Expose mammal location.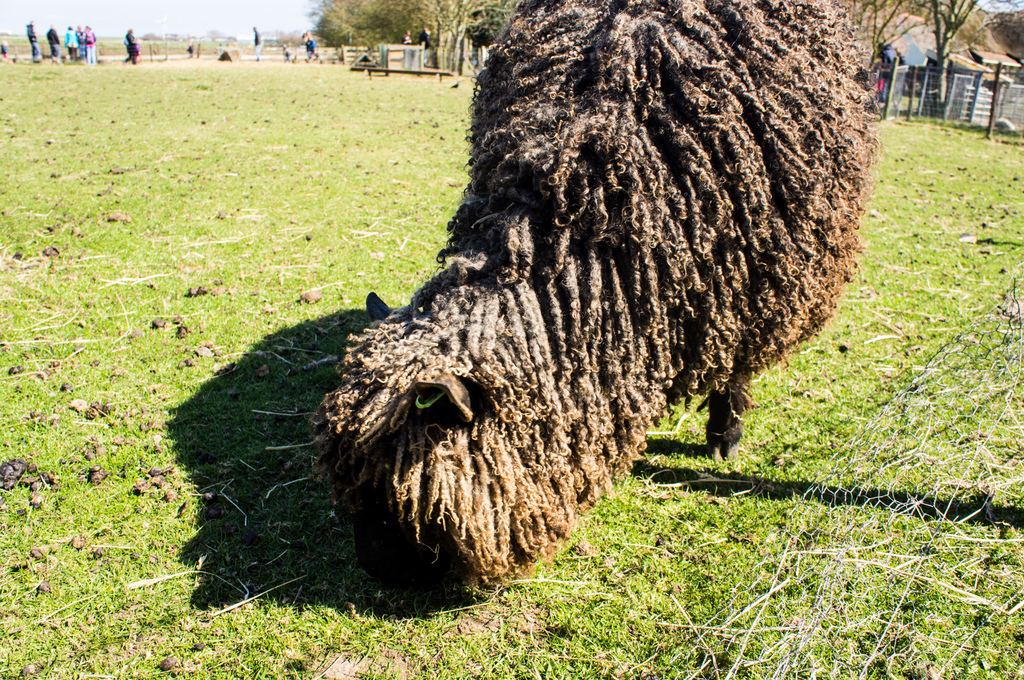
Exposed at [421, 27, 430, 49].
